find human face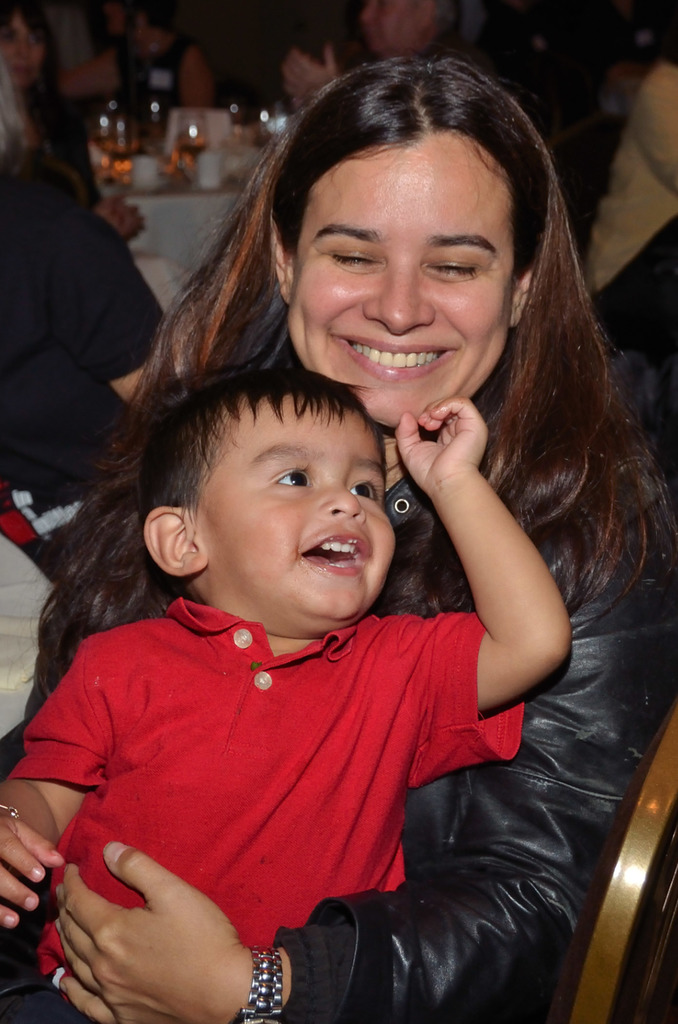
[left=292, top=140, right=523, bottom=440]
